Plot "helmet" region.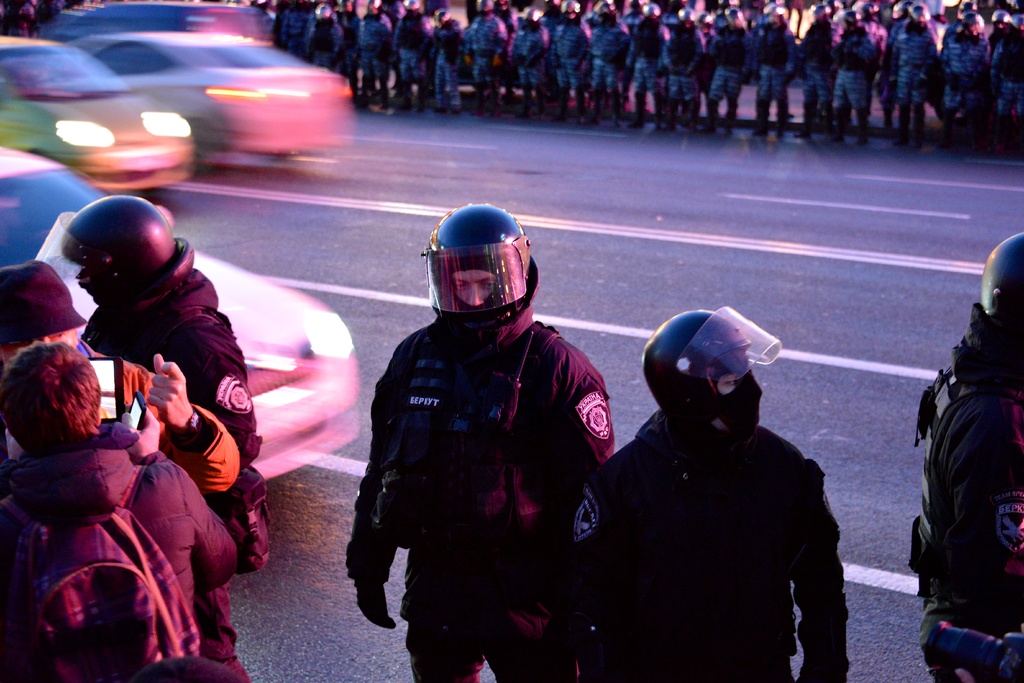
Plotted at BBox(639, 304, 785, 435).
